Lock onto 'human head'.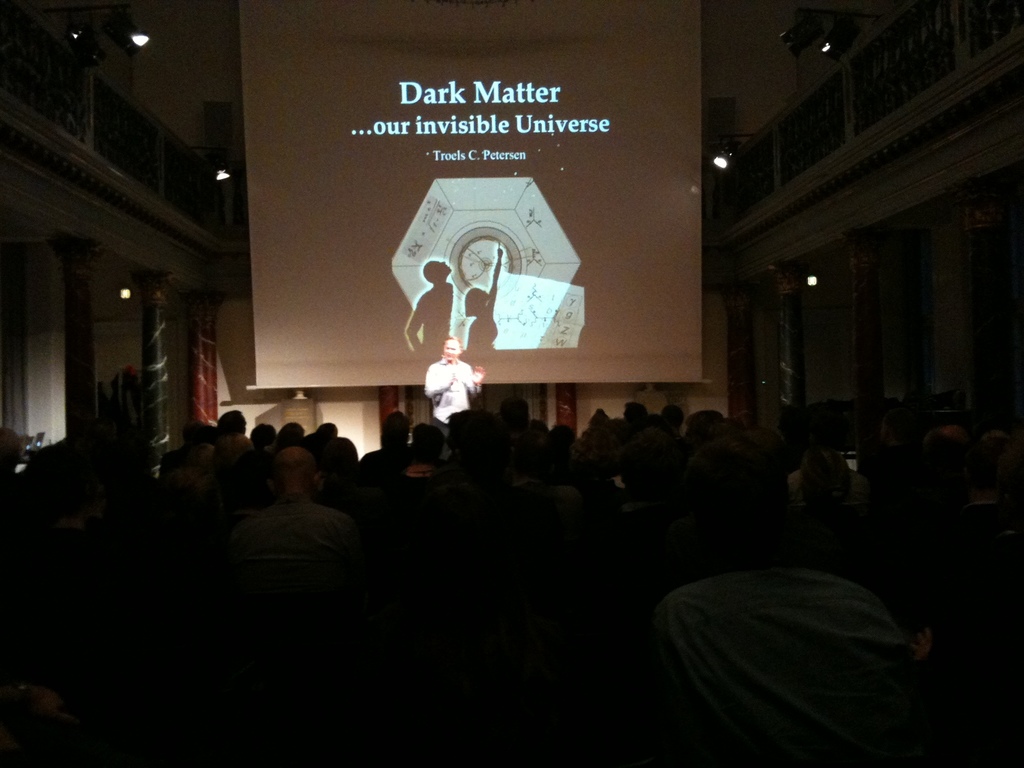
Locked: region(214, 410, 246, 431).
